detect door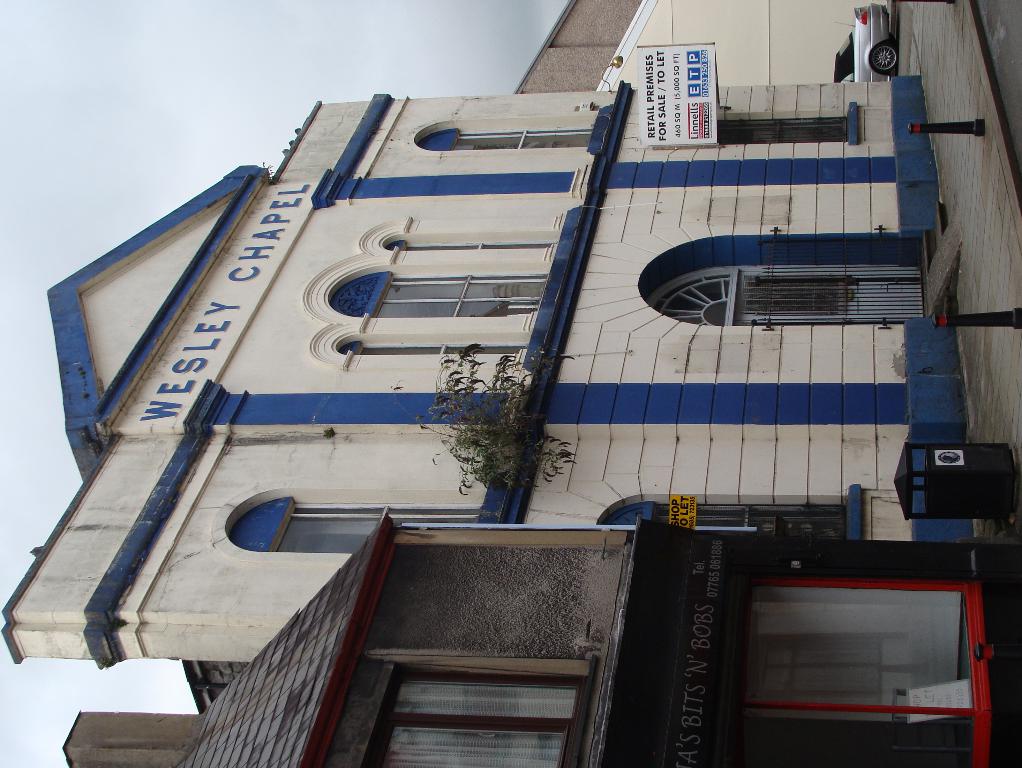
[left=748, top=586, right=979, bottom=712]
